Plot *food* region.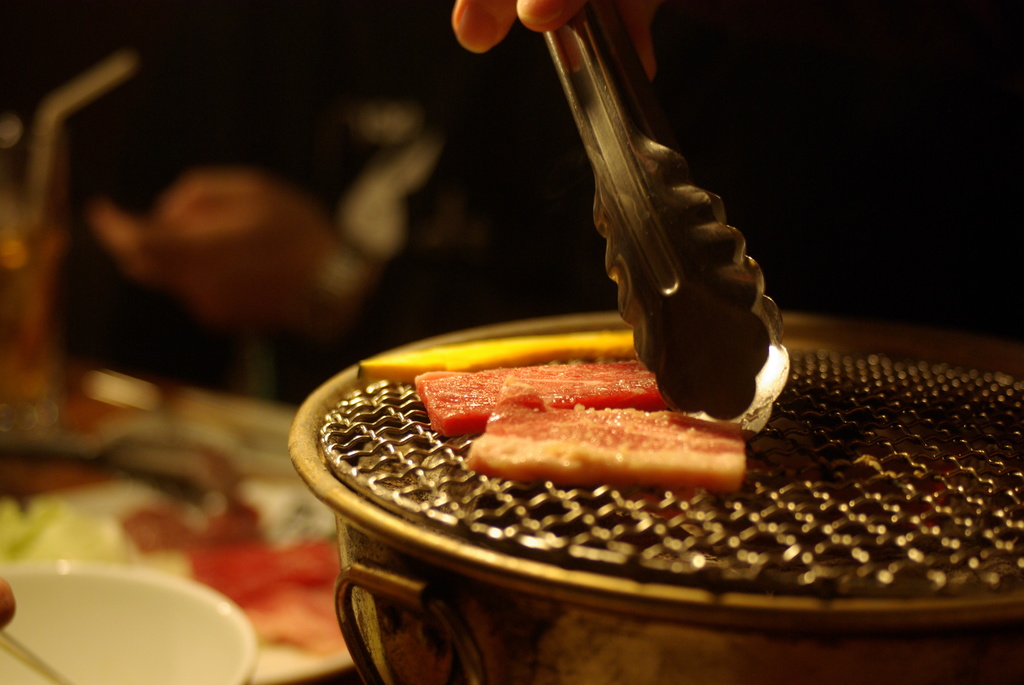
Plotted at left=413, top=351, right=663, bottom=427.
